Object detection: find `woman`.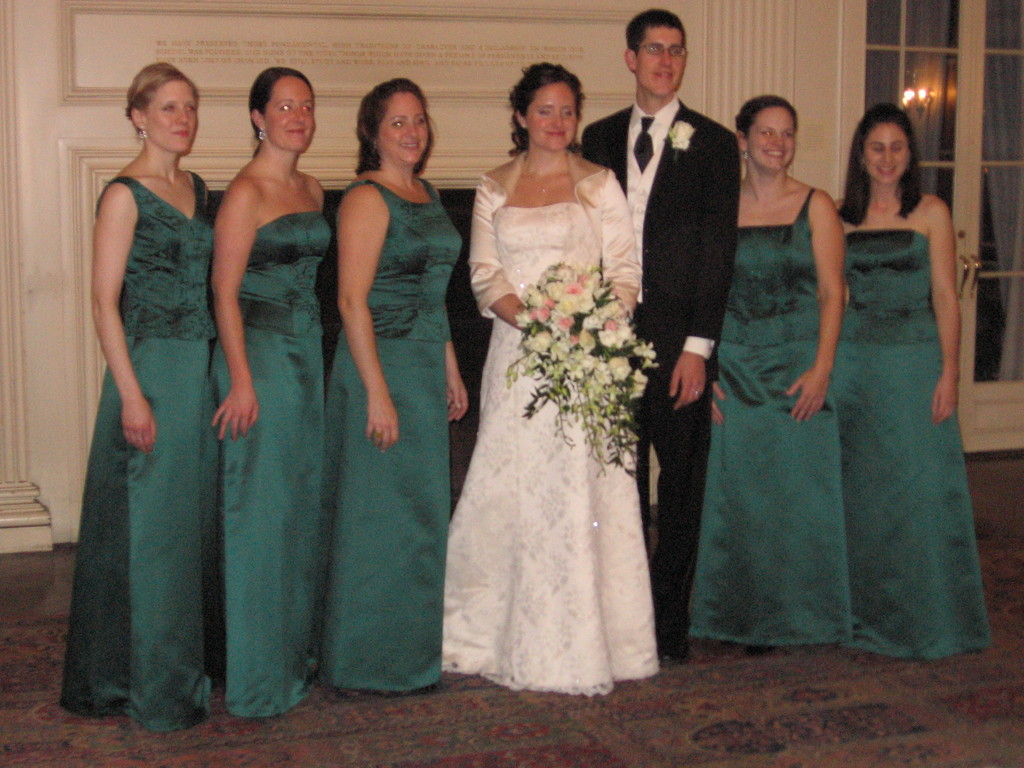
bbox=(833, 100, 989, 661).
